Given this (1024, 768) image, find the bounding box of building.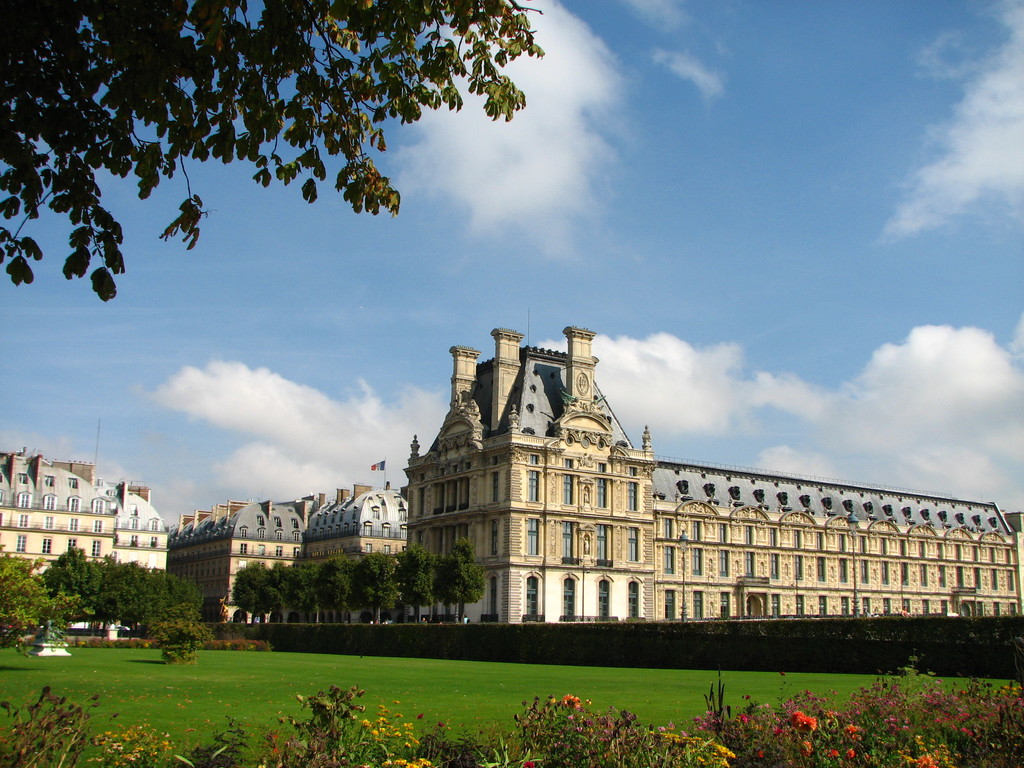
399:323:1023:626.
